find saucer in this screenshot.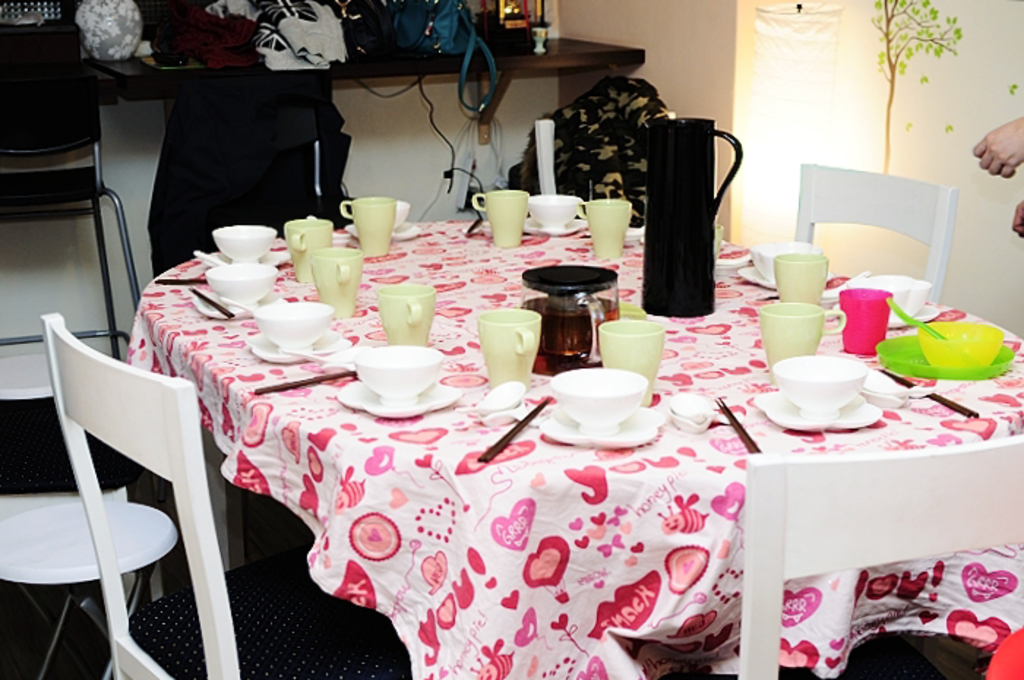
The bounding box for saucer is (x1=253, y1=335, x2=353, y2=366).
